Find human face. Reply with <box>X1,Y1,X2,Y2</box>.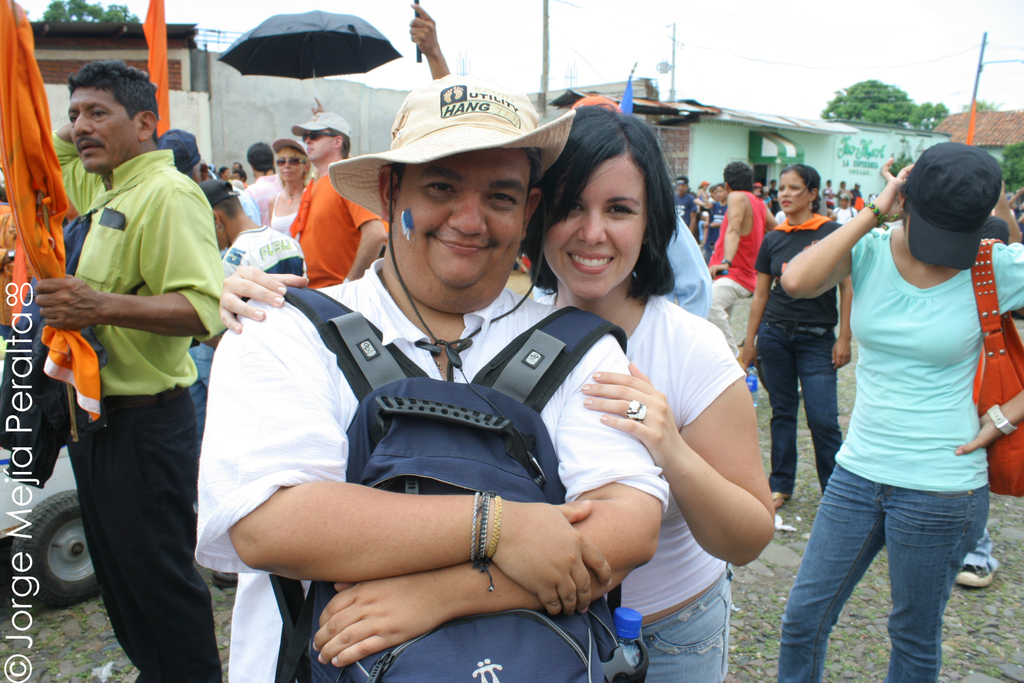
<box>778,168,811,215</box>.
